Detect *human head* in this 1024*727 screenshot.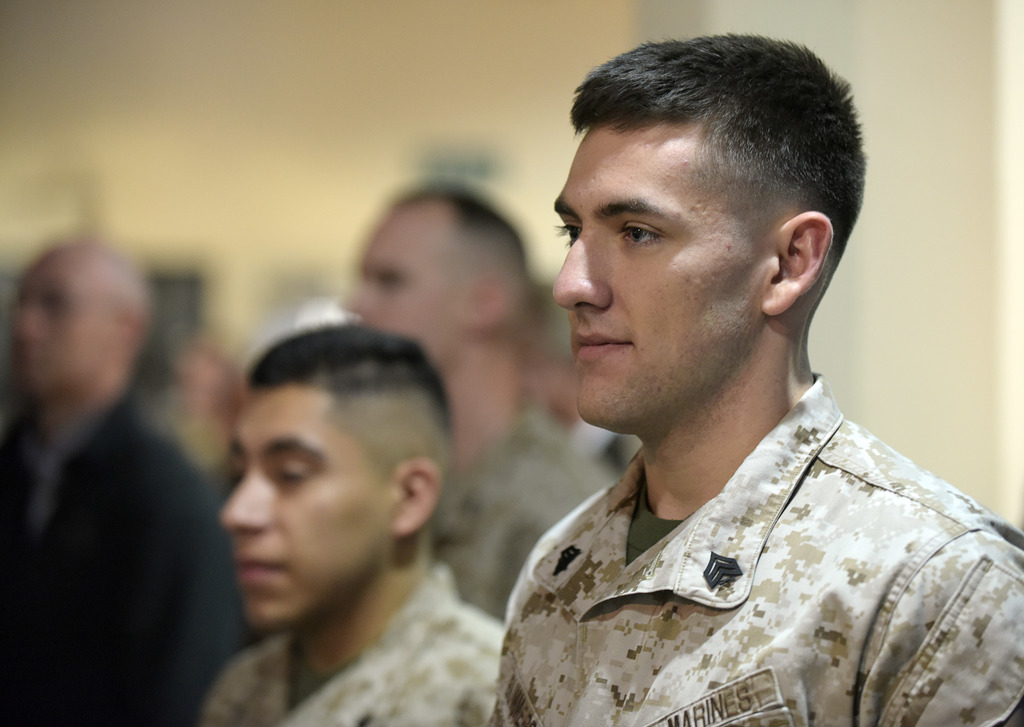
Detection: select_region(10, 241, 156, 400).
